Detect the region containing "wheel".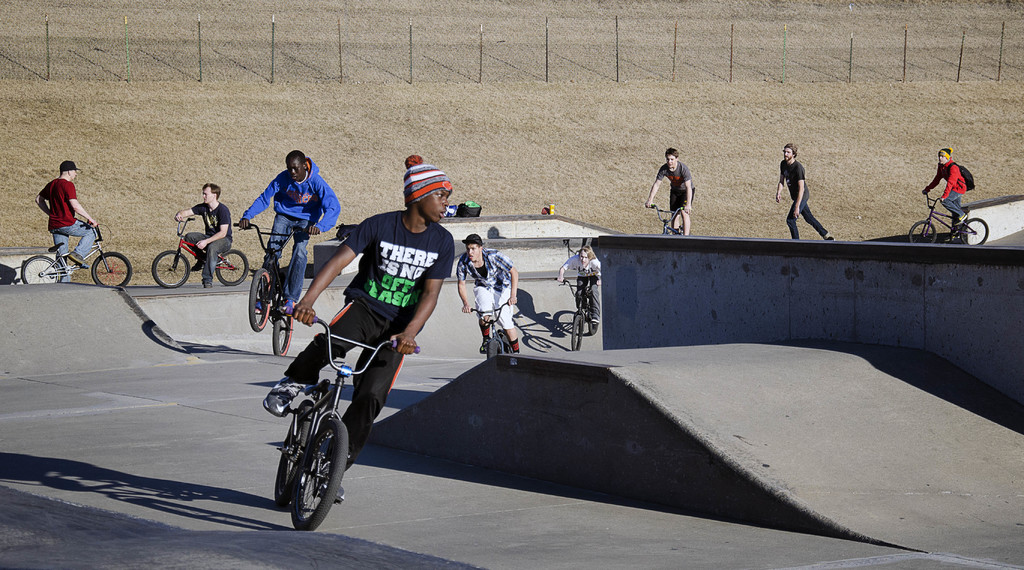
(588, 316, 598, 336).
